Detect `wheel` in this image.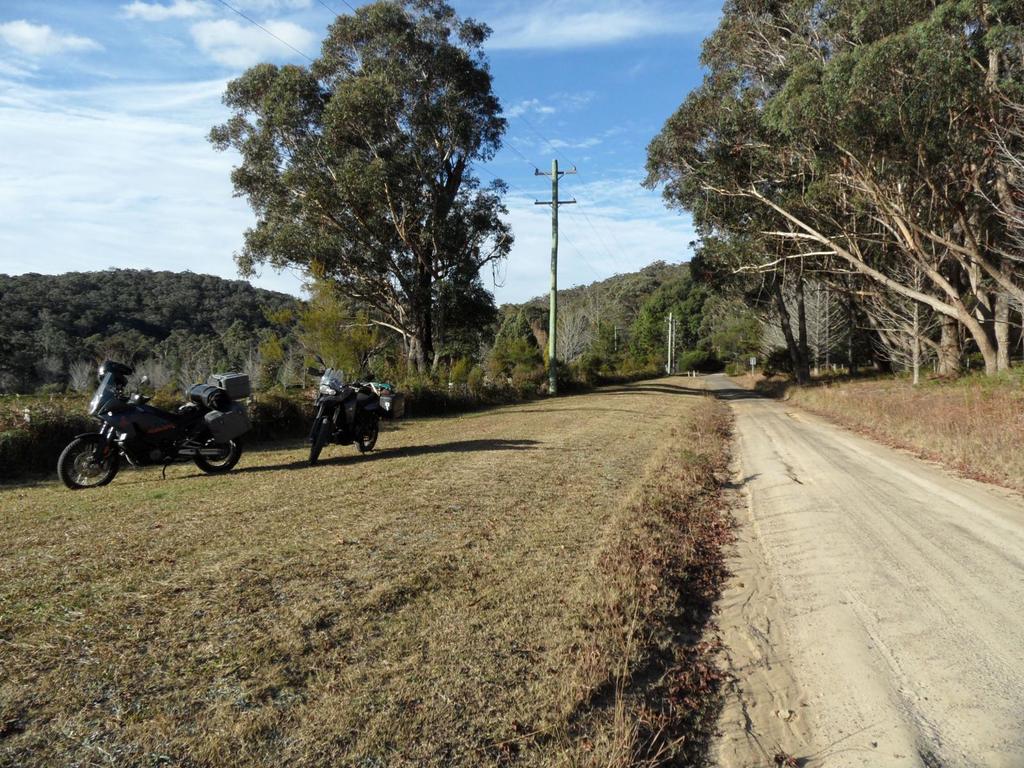
Detection: 358:419:382:452.
